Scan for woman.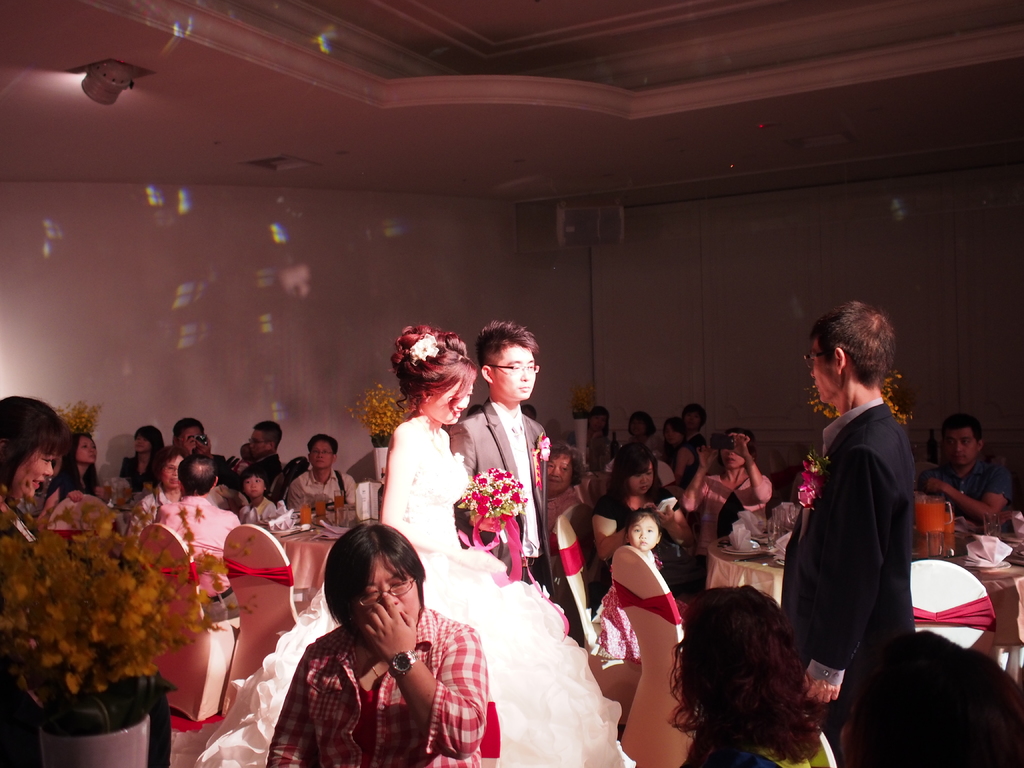
Scan result: (625,410,660,451).
